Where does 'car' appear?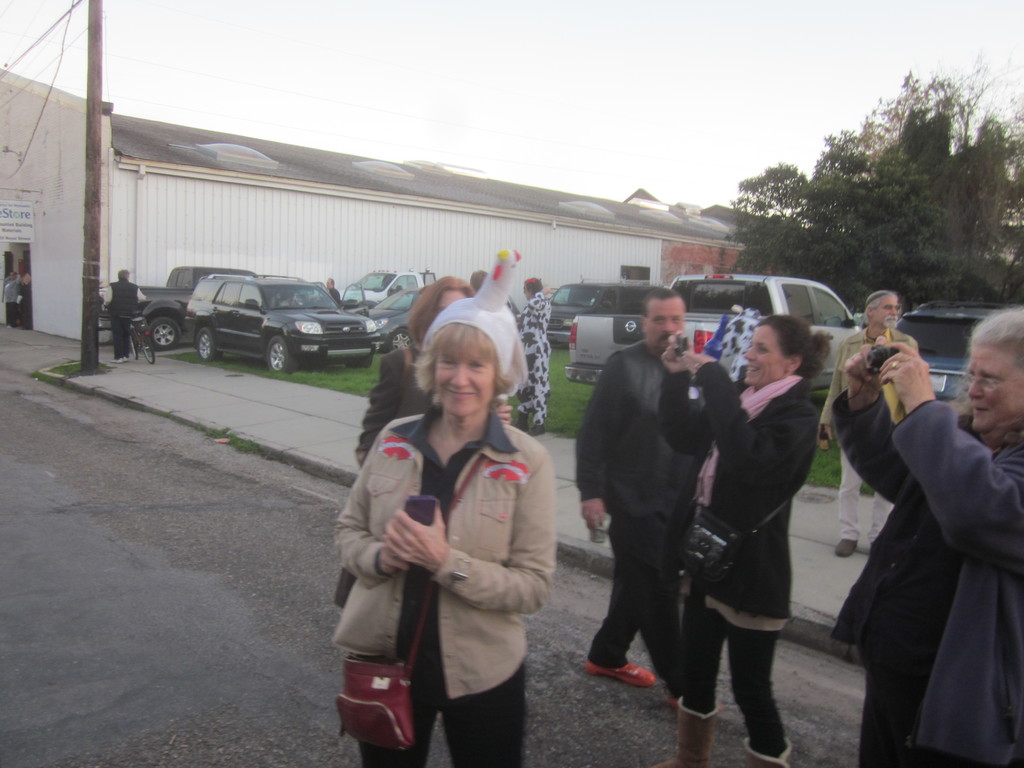
Appears at {"left": 370, "top": 287, "right": 423, "bottom": 357}.
